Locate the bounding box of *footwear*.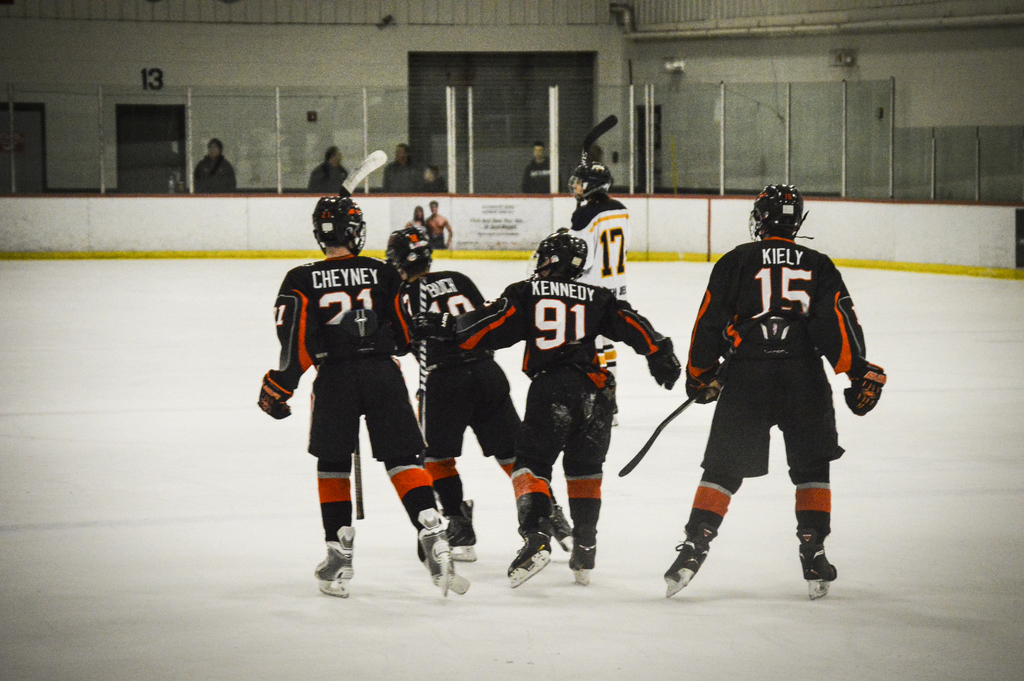
Bounding box: box(567, 518, 595, 571).
